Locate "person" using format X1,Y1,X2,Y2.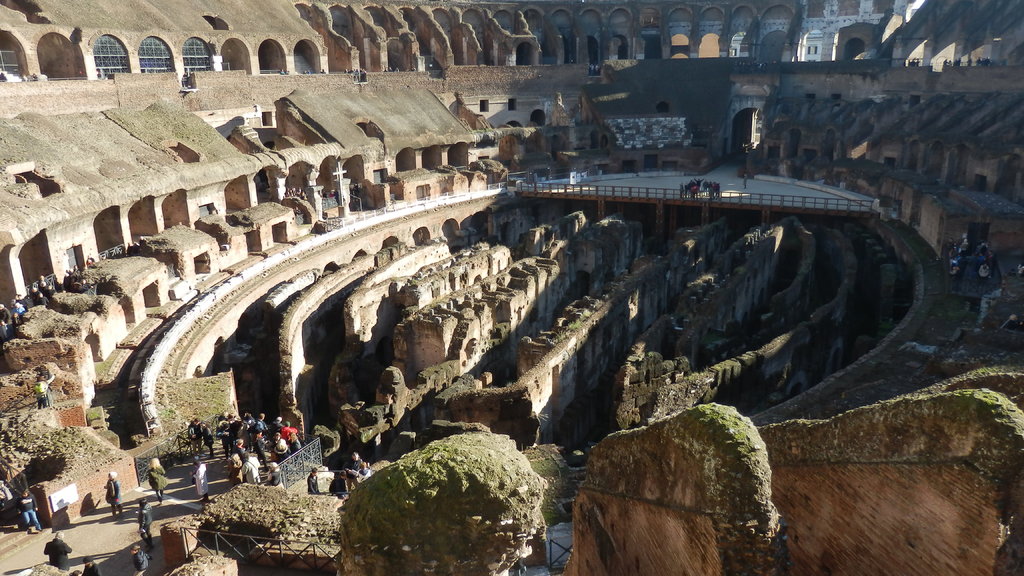
237,447,263,484.
